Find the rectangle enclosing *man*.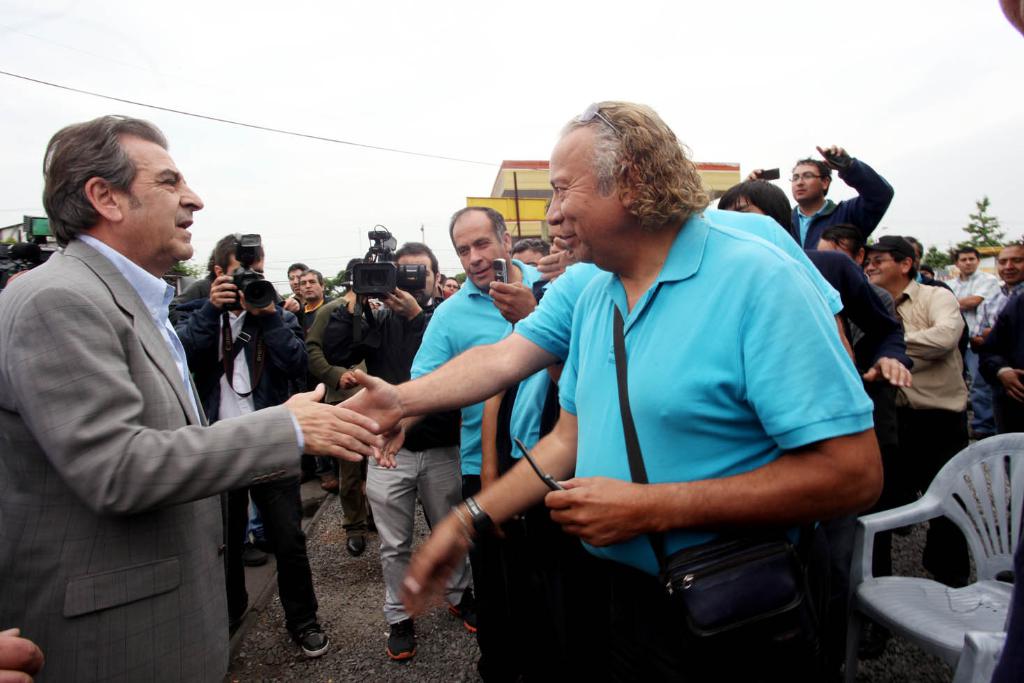
(x1=0, y1=116, x2=383, y2=680).
